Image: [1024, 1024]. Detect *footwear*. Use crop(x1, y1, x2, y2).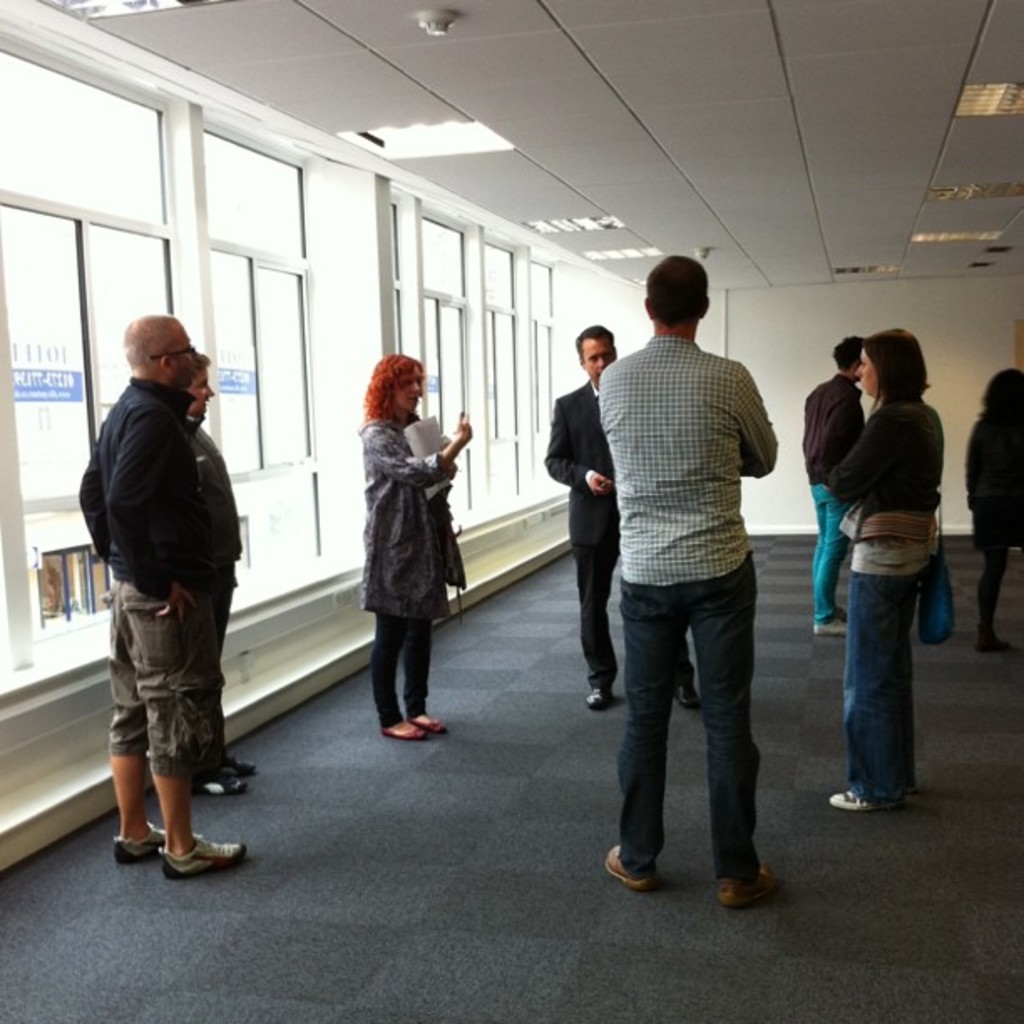
crop(683, 674, 694, 704).
